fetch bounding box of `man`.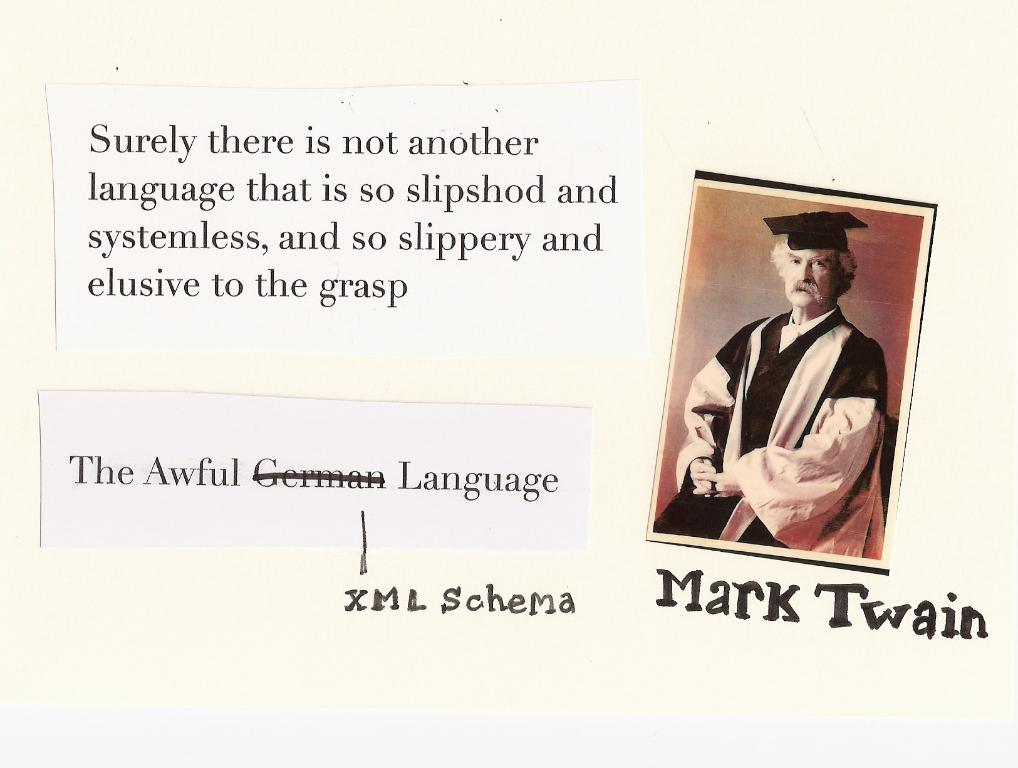
Bbox: detection(647, 216, 892, 558).
